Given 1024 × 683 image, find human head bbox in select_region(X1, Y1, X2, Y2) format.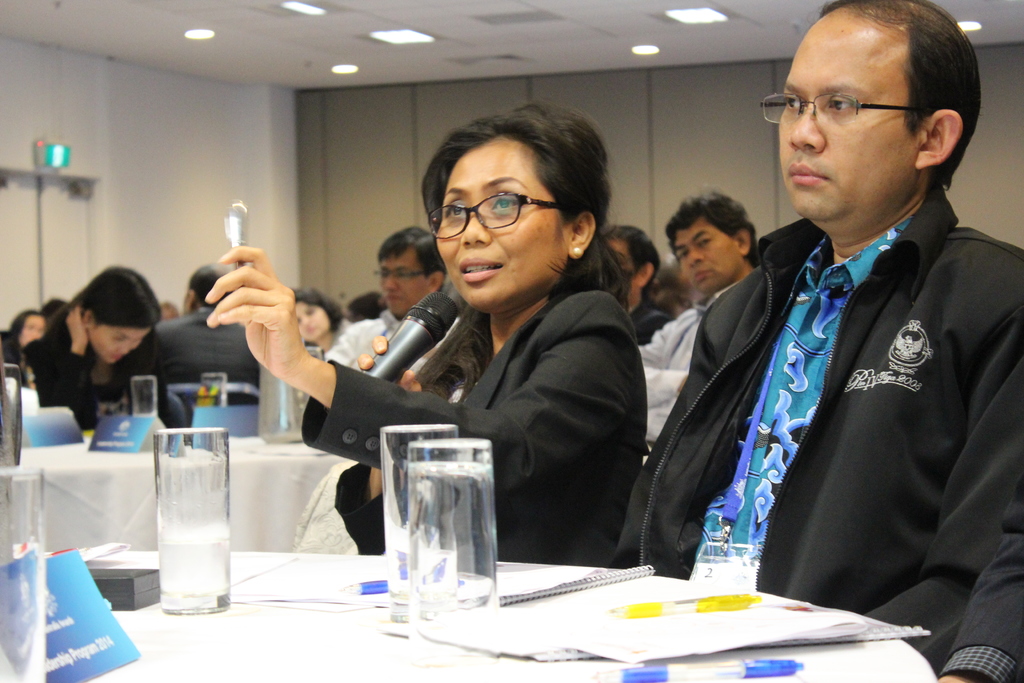
select_region(347, 289, 388, 319).
